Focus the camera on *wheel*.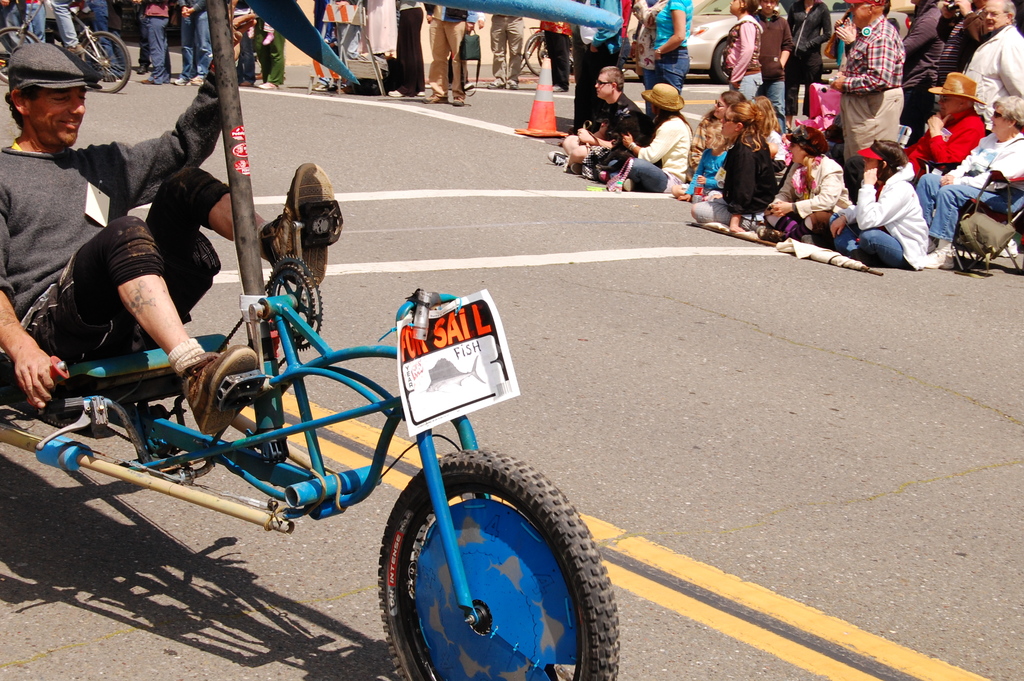
Focus region: {"x1": 373, "y1": 465, "x2": 598, "y2": 675}.
